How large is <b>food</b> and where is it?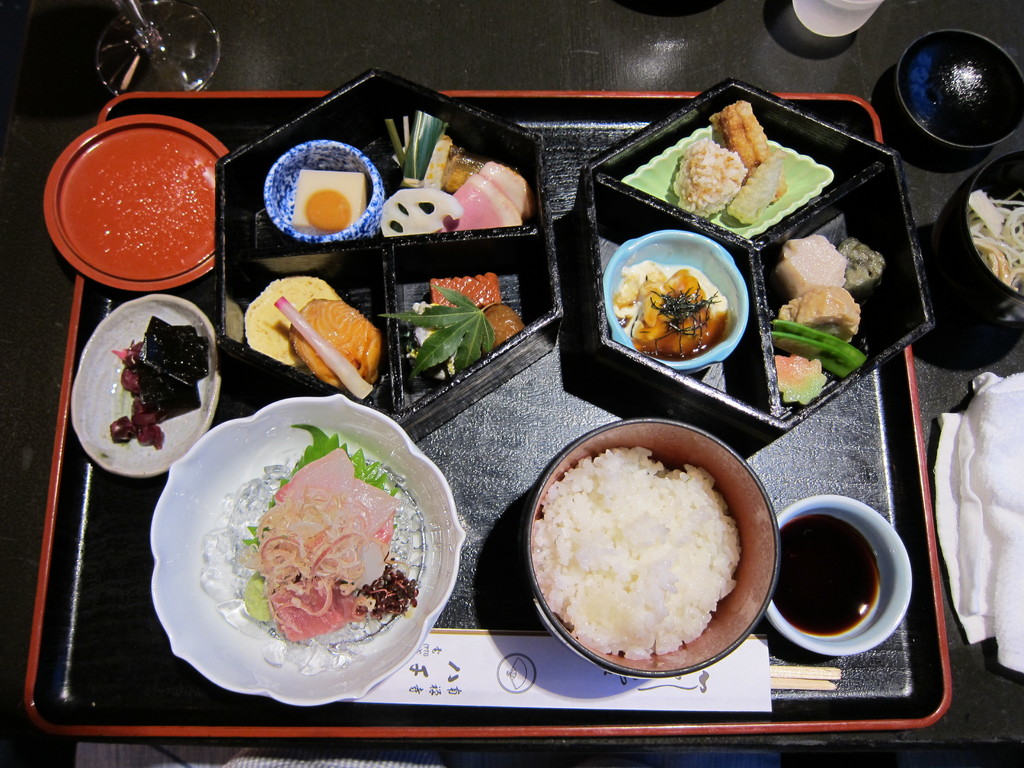
Bounding box: left=732, top=98, right=788, bottom=197.
